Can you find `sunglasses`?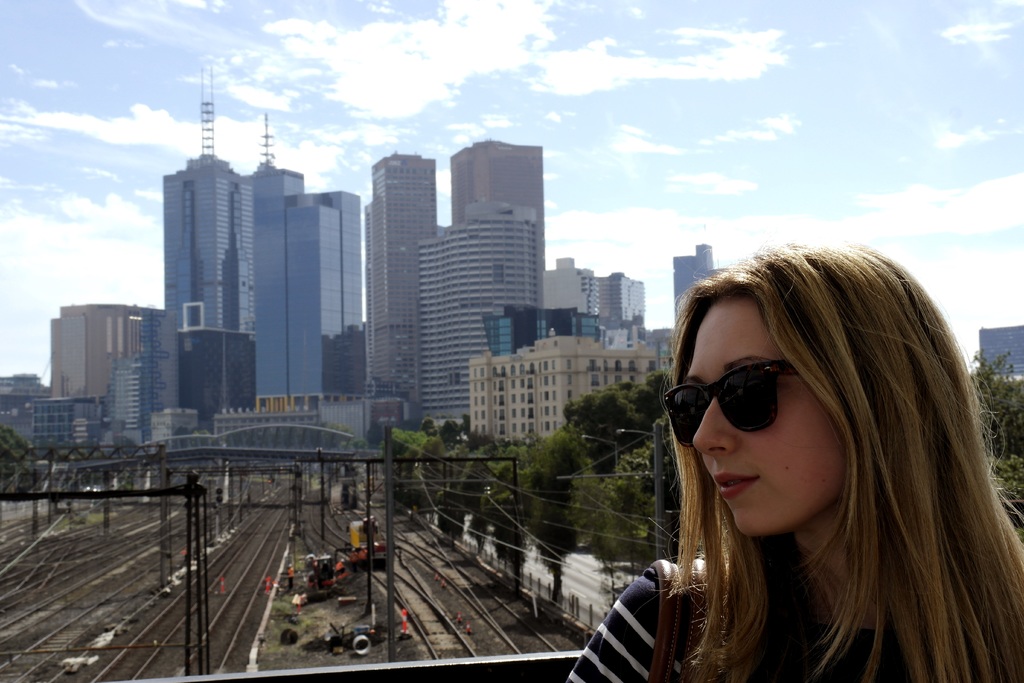
Yes, bounding box: crop(665, 358, 797, 447).
